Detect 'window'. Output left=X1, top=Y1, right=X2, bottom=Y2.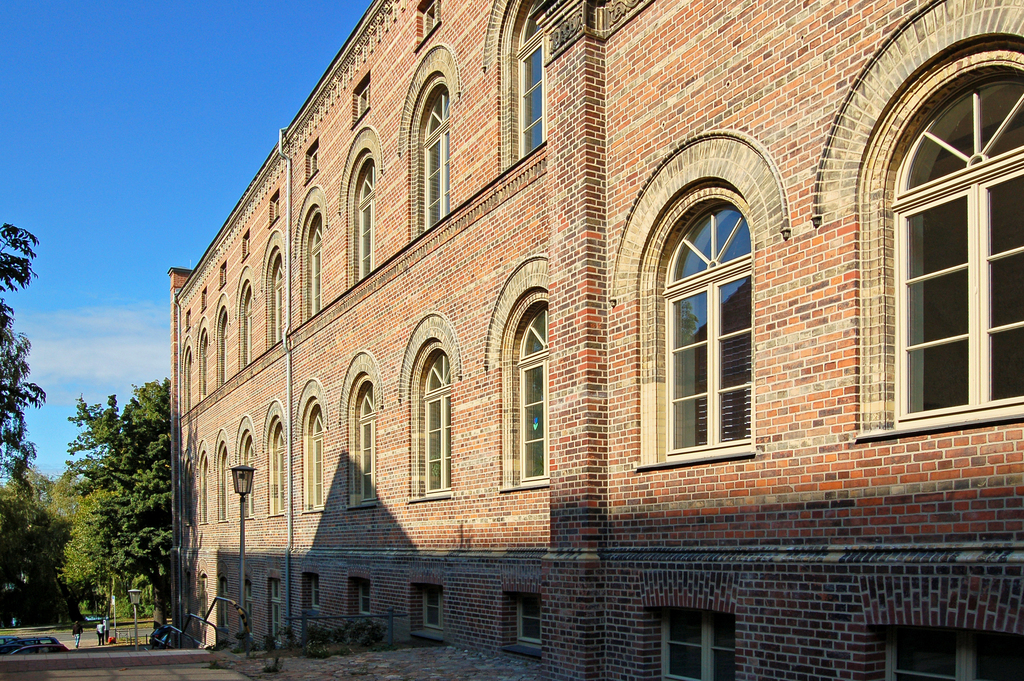
left=503, top=296, right=552, bottom=485.
